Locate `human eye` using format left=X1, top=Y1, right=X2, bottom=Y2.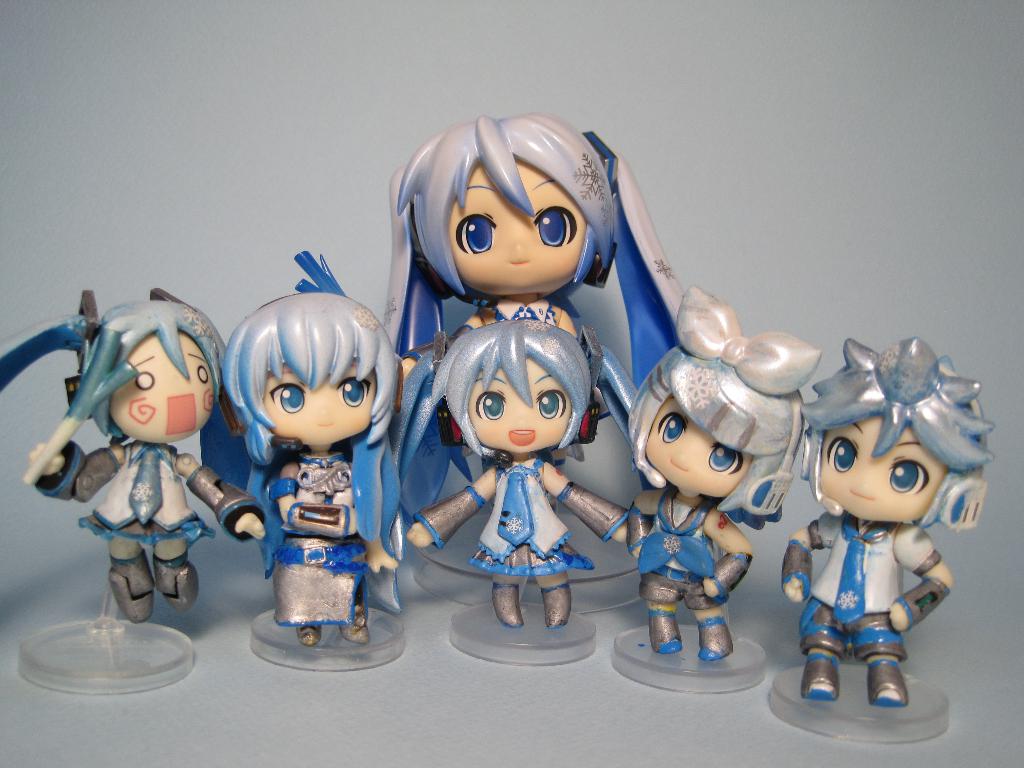
left=477, top=390, right=508, bottom=422.
